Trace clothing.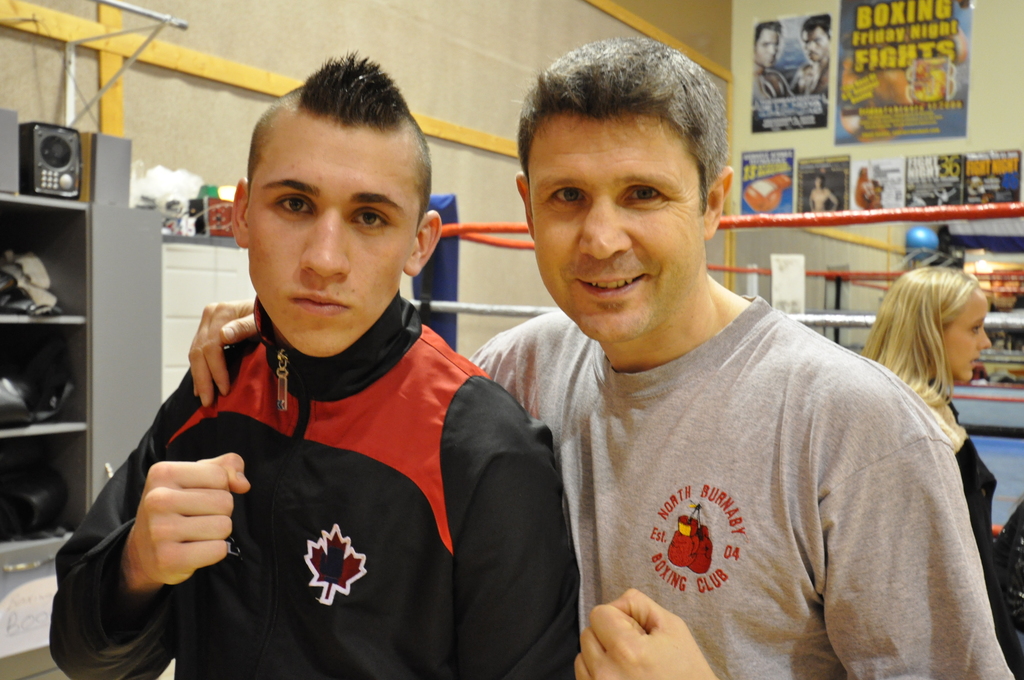
Traced to l=467, t=290, r=1009, b=679.
